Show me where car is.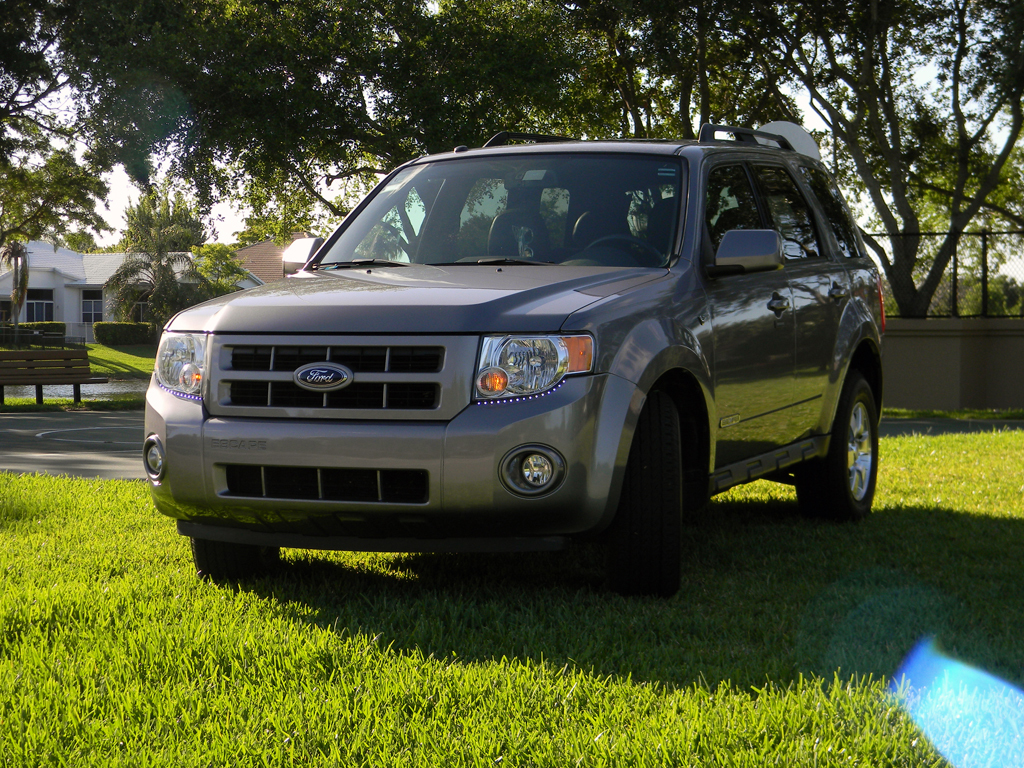
car is at <region>143, 132, 891, 591</region>.
